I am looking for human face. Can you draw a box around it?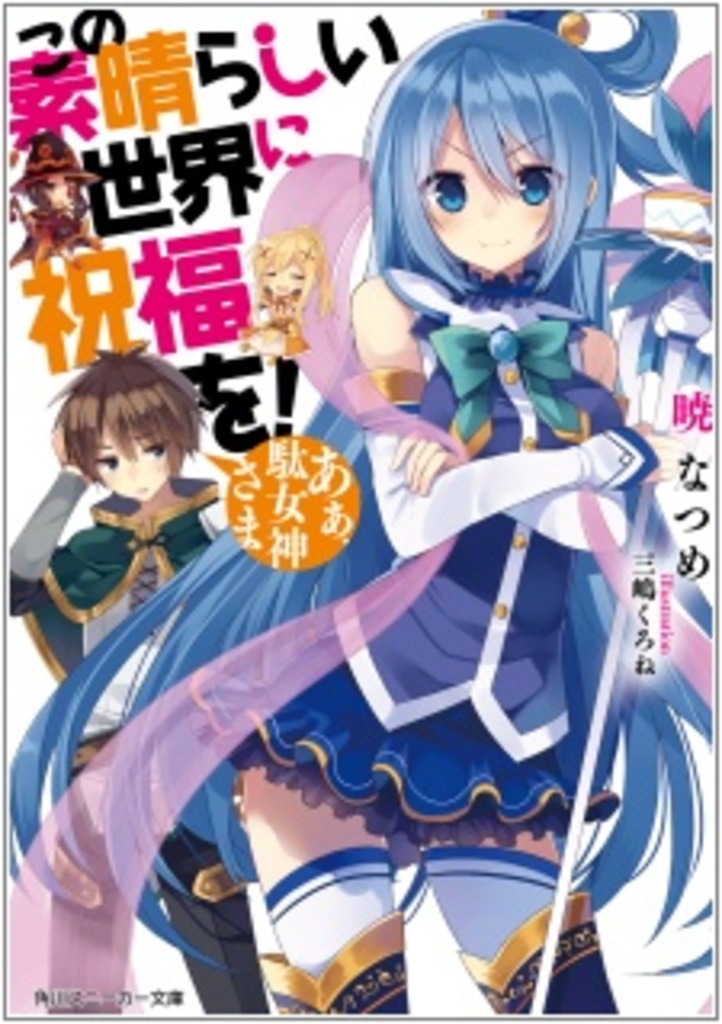
Sure, the bounding box is locate(424, 122, 555, 270).
